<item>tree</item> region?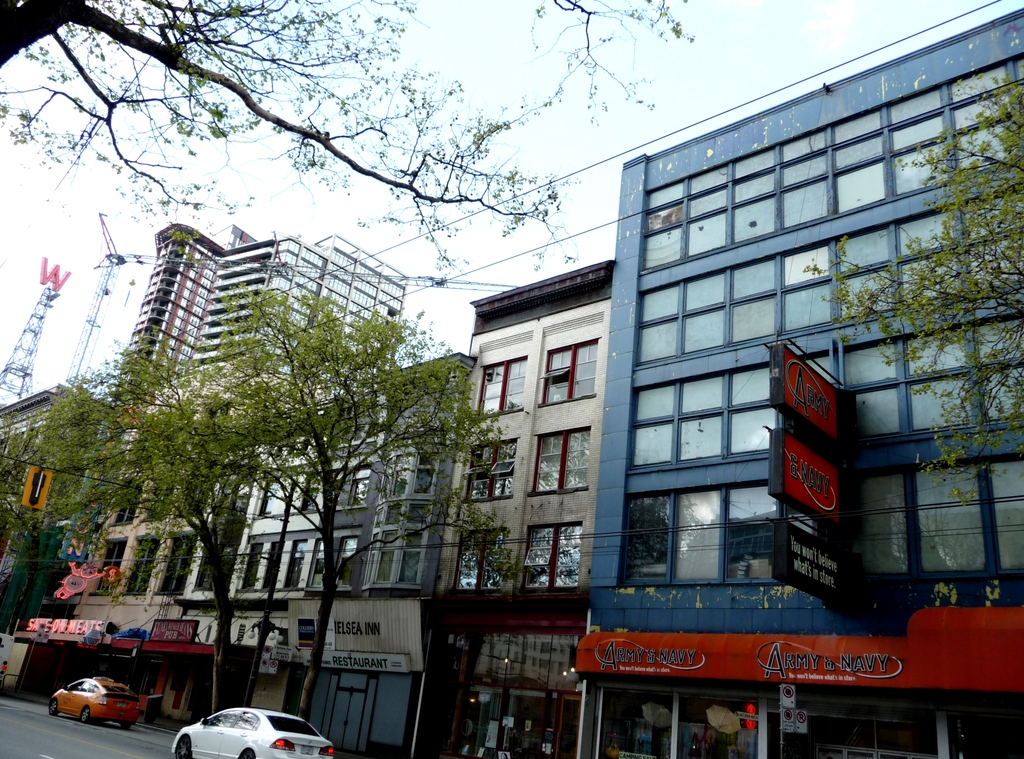
[799,64,1023,523]
